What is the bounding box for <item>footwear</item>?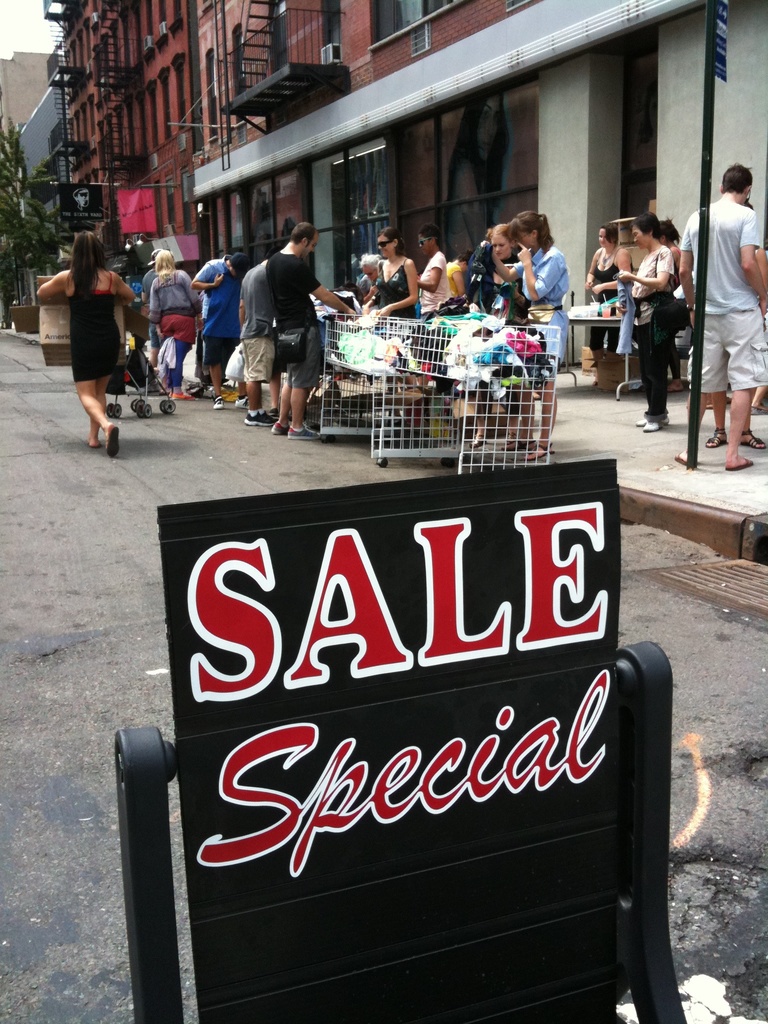
{"left": 215, "top": 399, "right": 224, "bottom": 410}.
